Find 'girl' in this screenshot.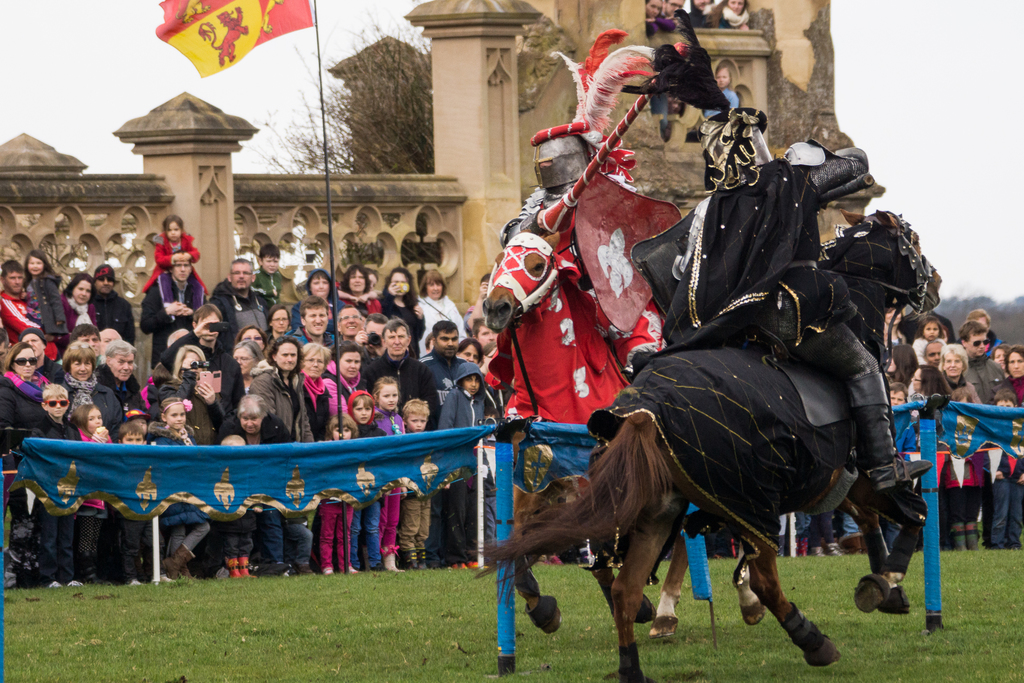
The bounding box for 'girl' is {"x1": 144, "y1": 210, "x2": 209, "y2": 322}.
